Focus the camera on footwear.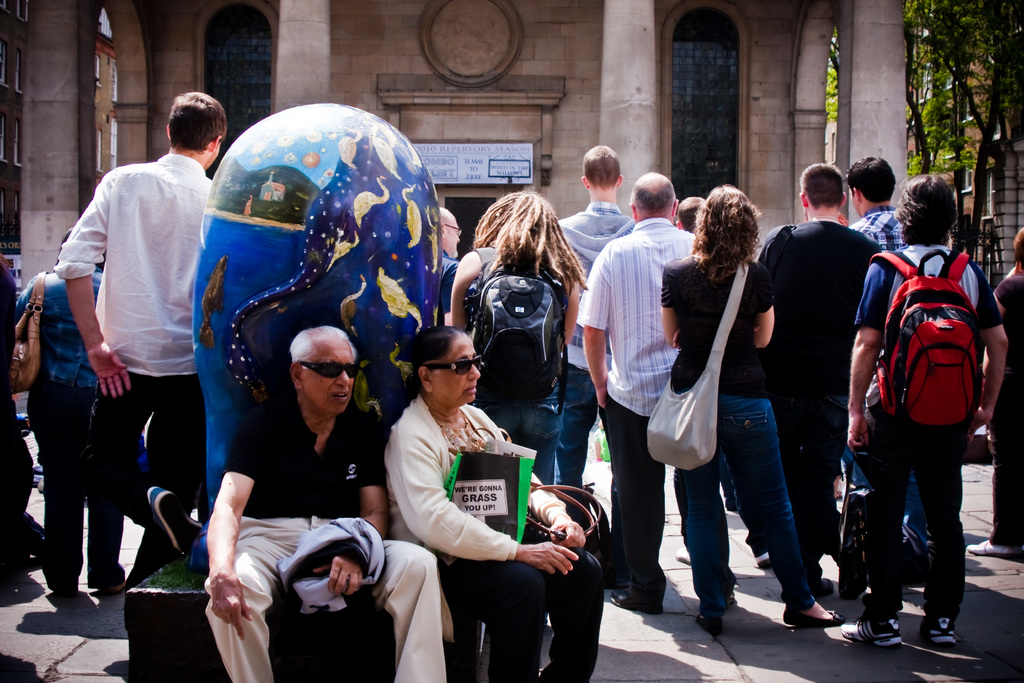
Focus region: l=612, t=589, r=659, b=614.
